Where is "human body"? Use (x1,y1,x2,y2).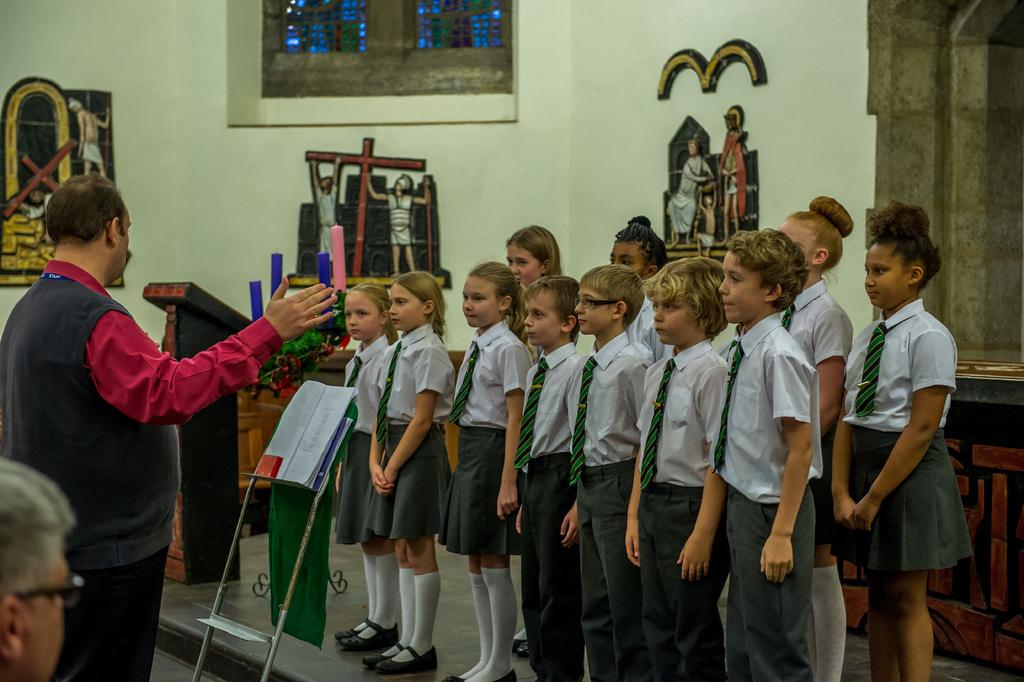
(444,261,524,676).
